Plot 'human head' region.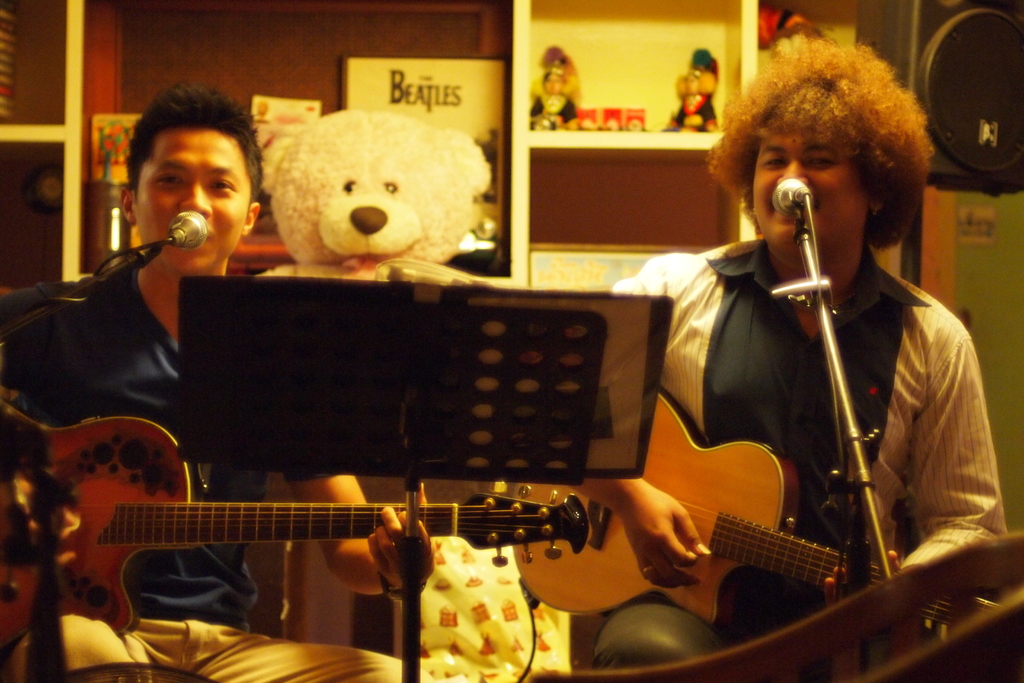
Plotted at select_region(719, 45, 935, 262).
